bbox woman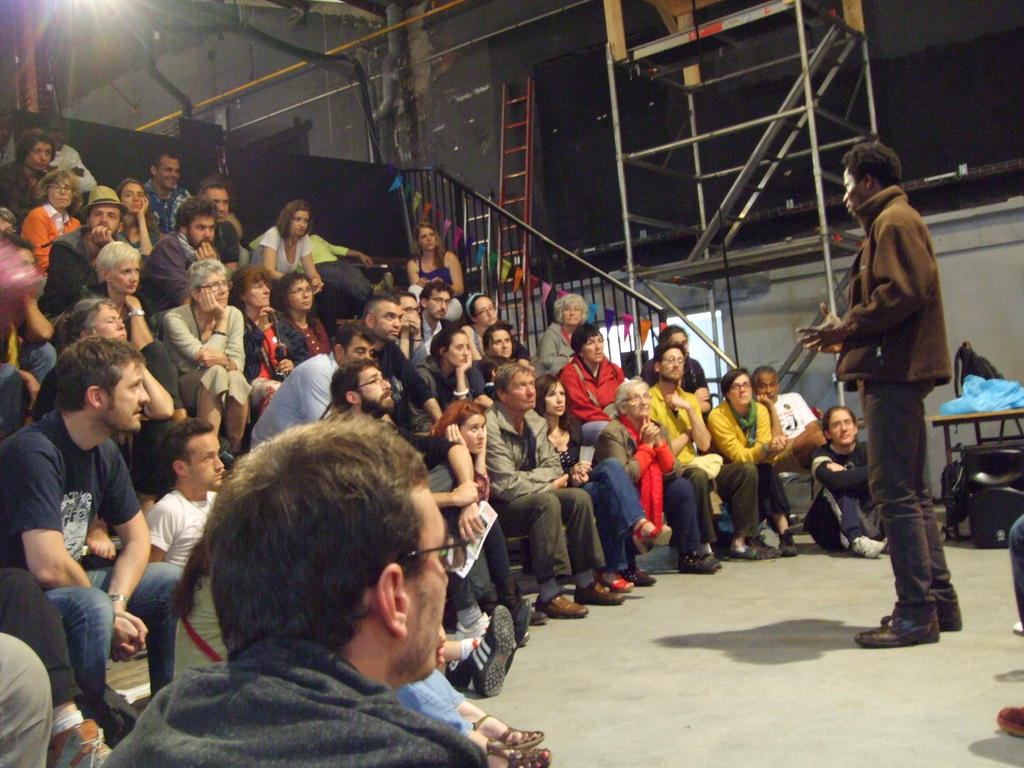
(x1=589, y1=377, x2=705, y2=584)
